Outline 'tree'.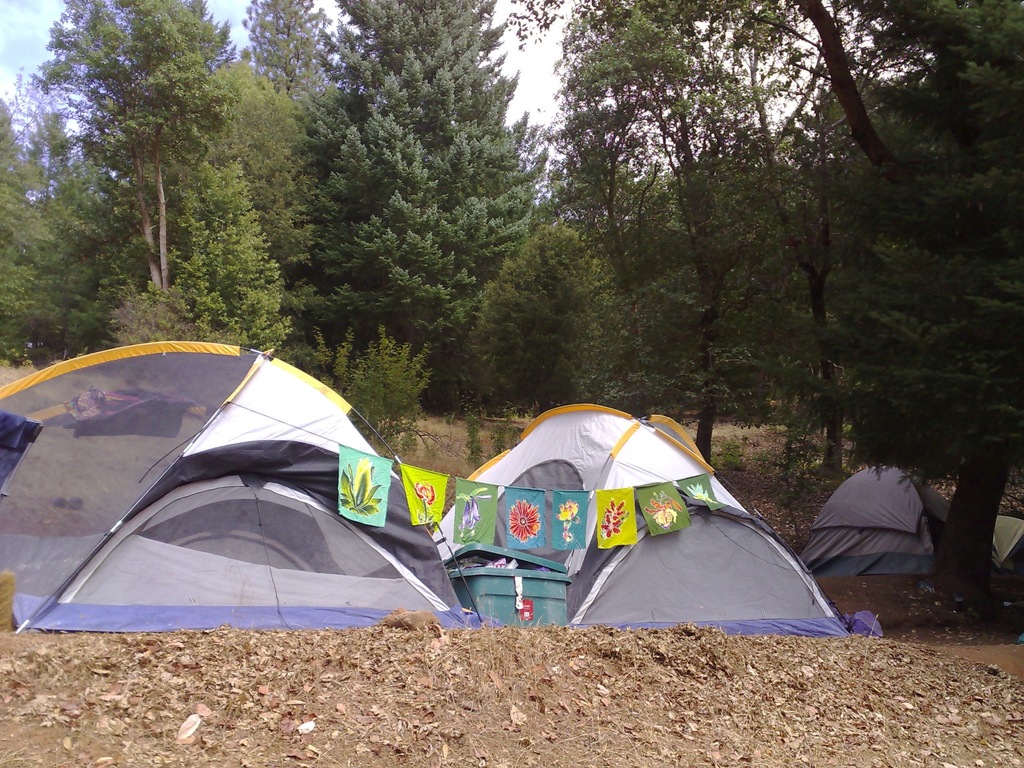
Outline: select_region(284, 292, 442, 448).
